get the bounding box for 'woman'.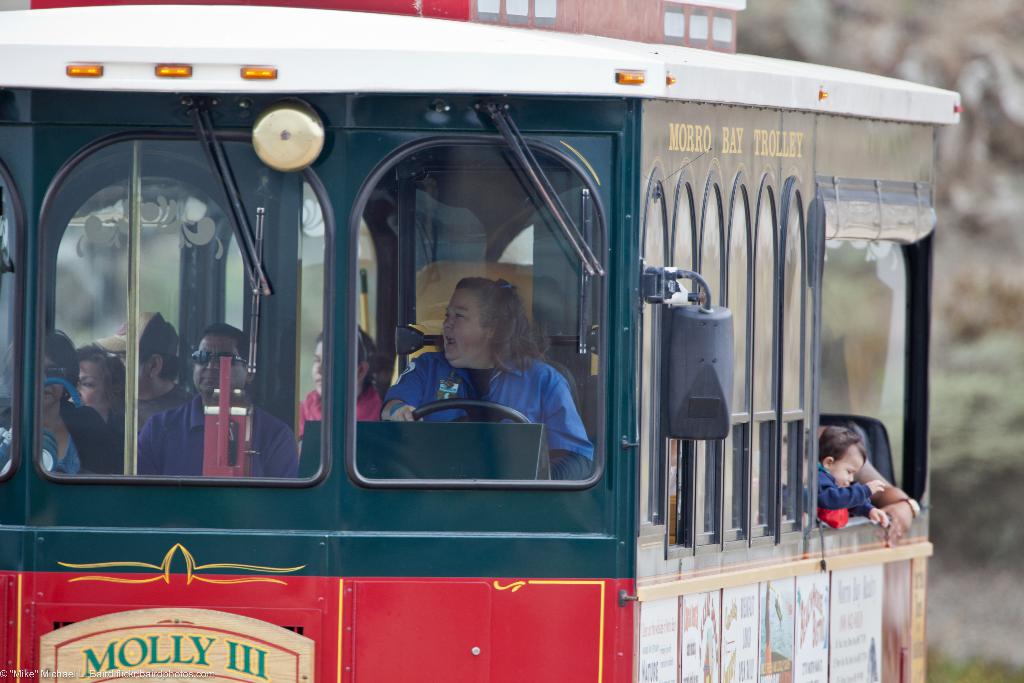
[296,315,383,440].
